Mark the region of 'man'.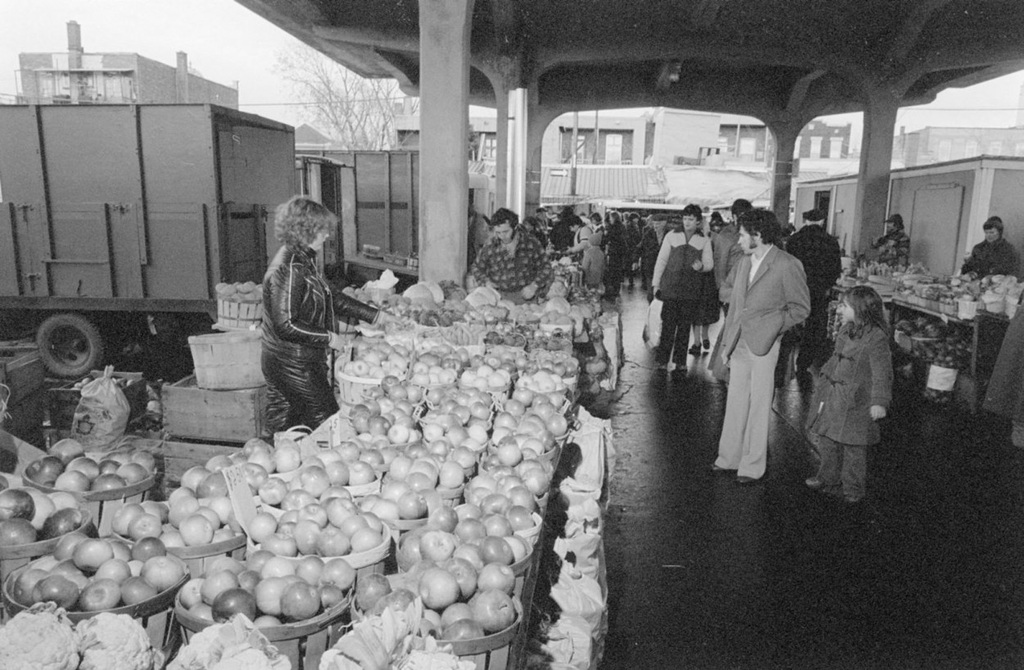
Region: x1=638, y1=215, x2=670, y2=293.
